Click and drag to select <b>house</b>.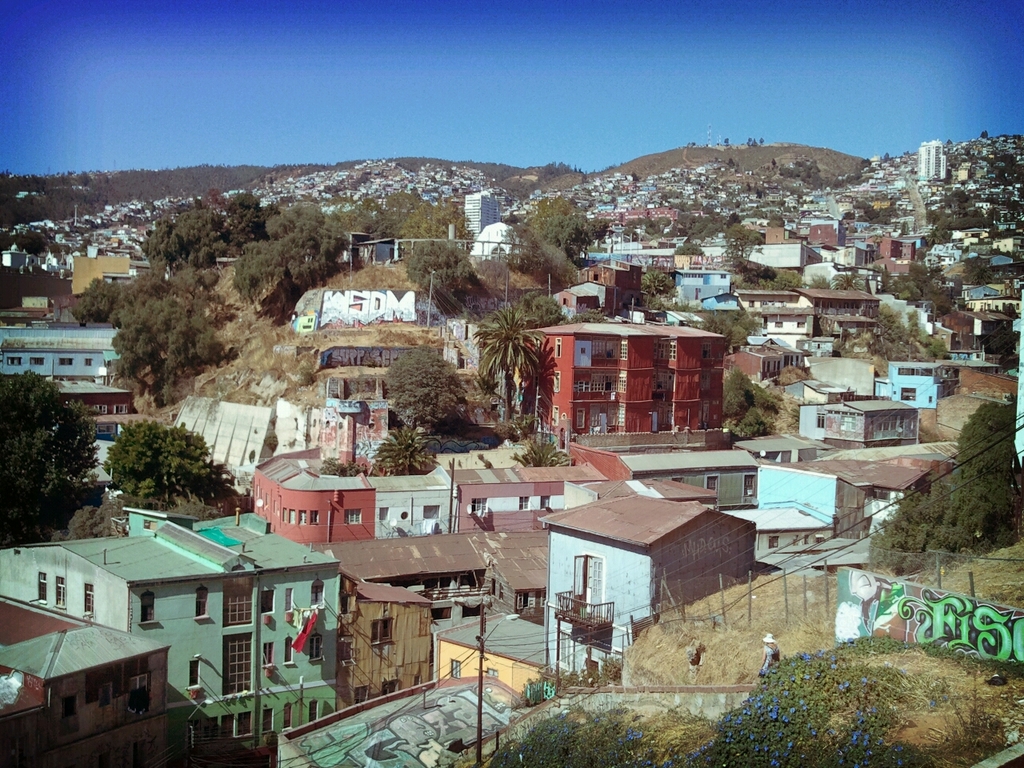
Selection: rect(802, 218, 849, 250).
